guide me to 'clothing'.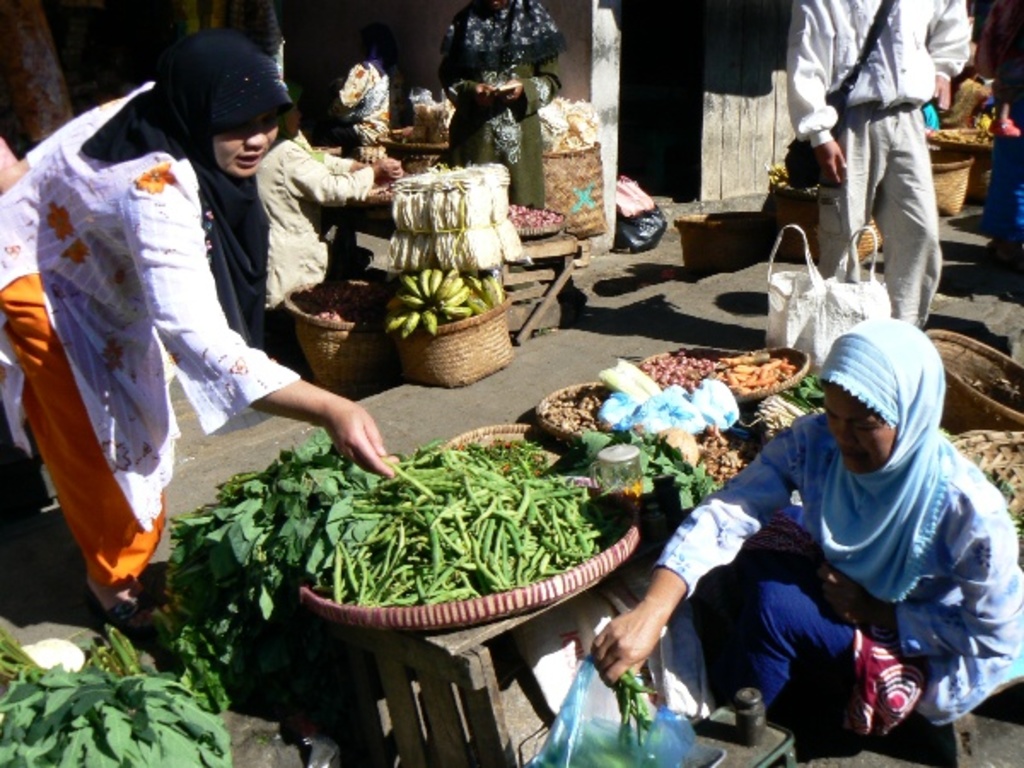
Guidance: bbox=(780, 0, 975, 329).
